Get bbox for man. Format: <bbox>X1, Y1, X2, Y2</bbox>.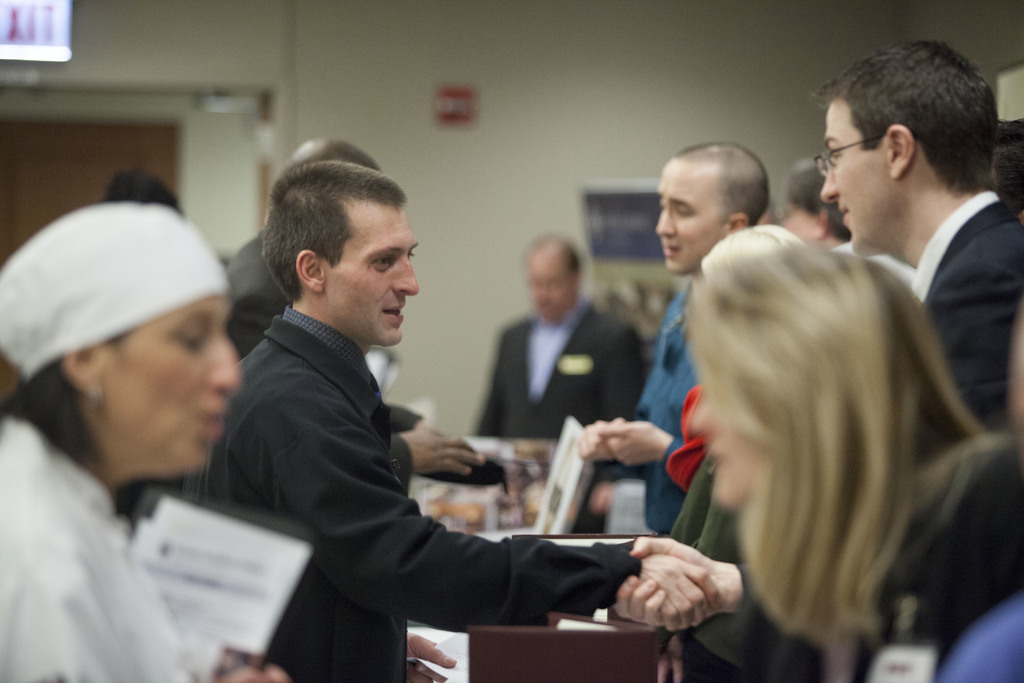
<bbox>564, 144, 776, 573</bbox>.
